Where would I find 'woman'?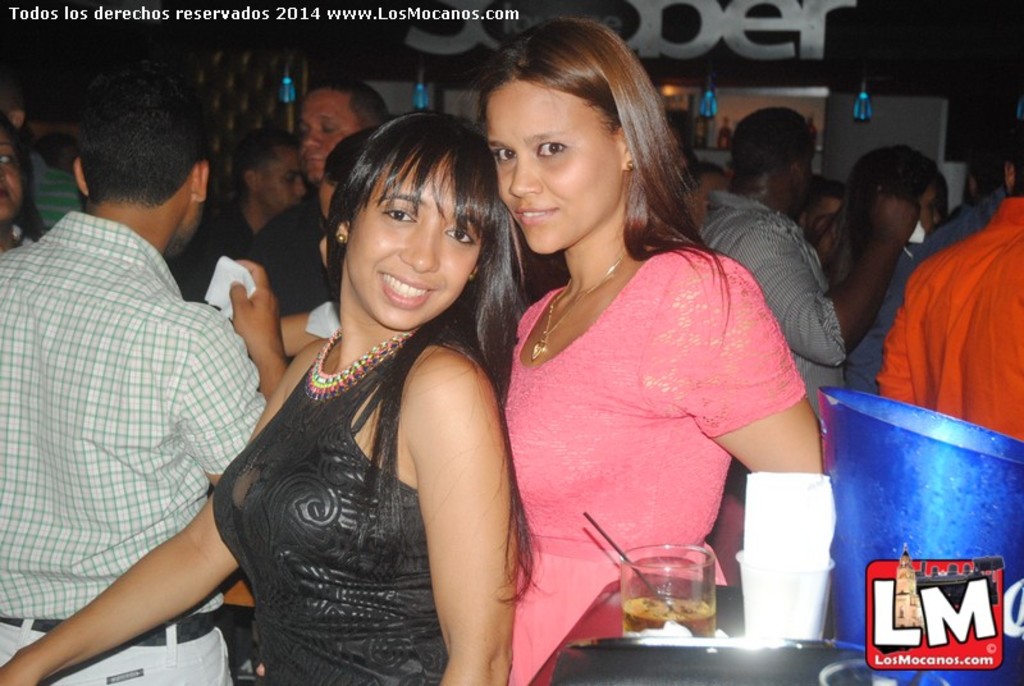
At 0:101:563:685.
